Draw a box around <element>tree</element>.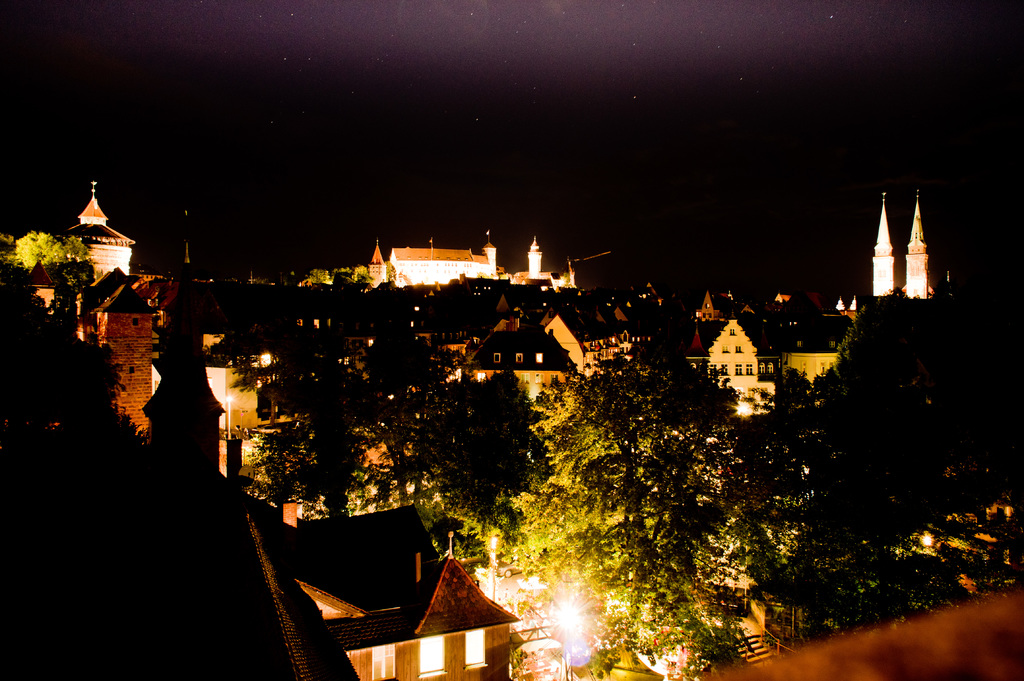
367:328:440:502.
